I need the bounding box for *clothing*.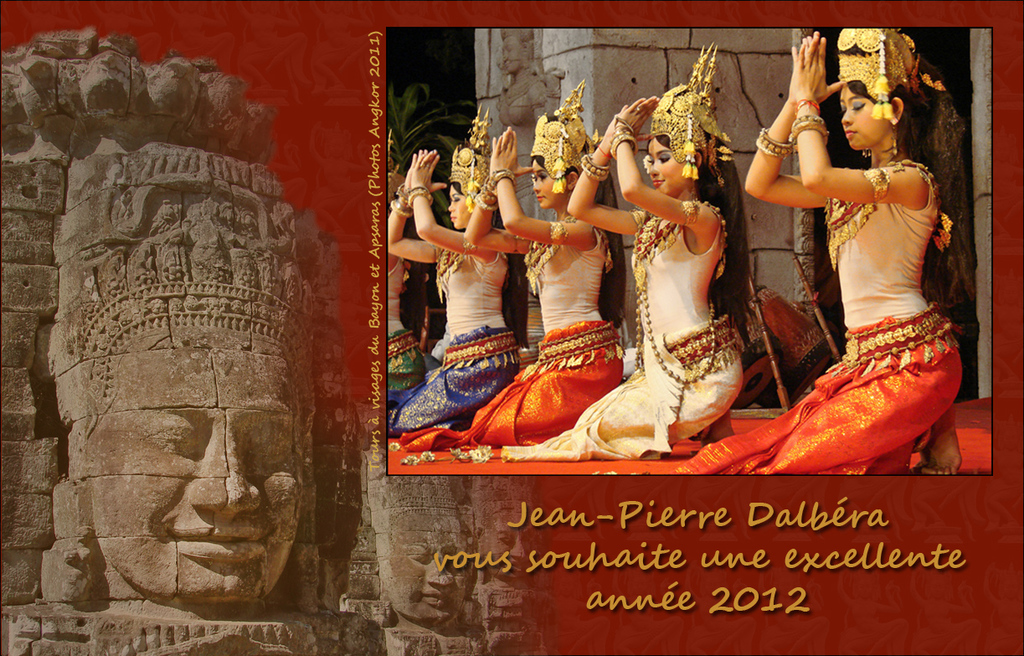
Here it is: l=405, t=210, r=629, b=435.
